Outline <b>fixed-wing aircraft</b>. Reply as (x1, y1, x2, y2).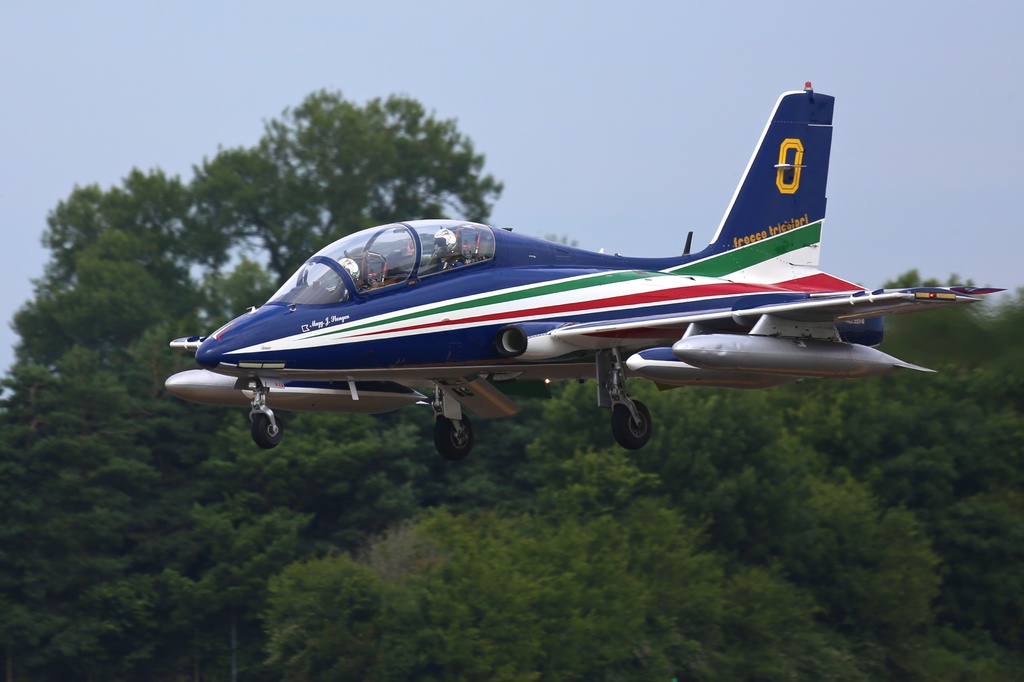
(161, 79, 1007, 448).
